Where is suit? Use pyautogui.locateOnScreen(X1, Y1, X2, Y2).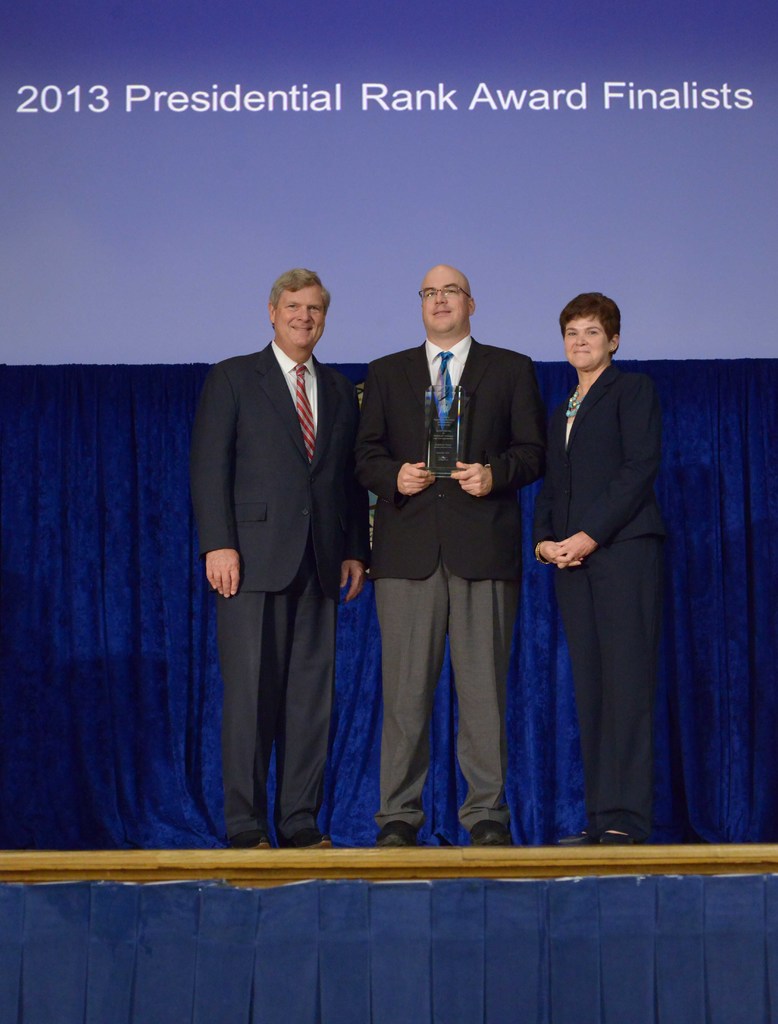
pyautogui.locateOnScreen(346, 337, 551, 829).
